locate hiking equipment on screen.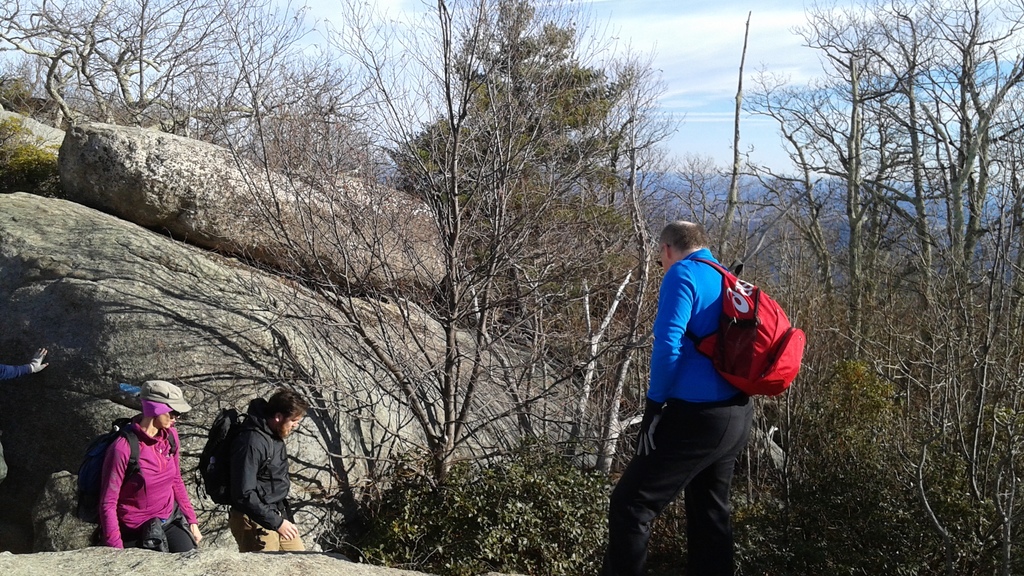
On screen at (635, 400, 662, 452).
